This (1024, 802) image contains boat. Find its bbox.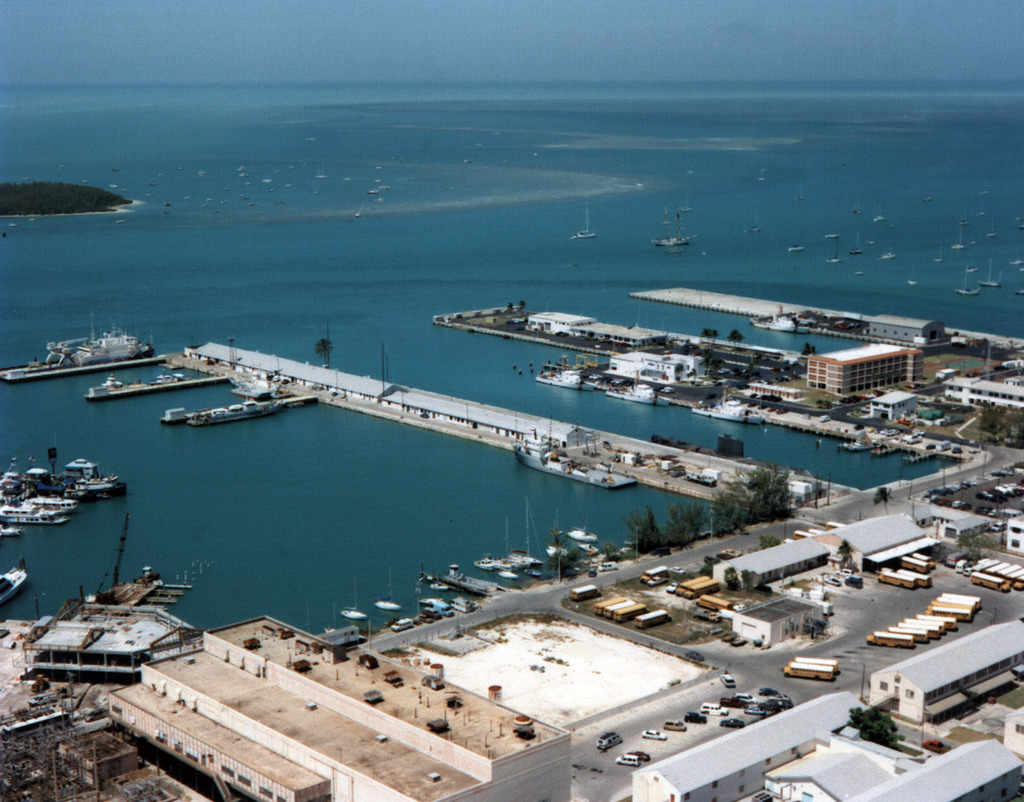
box=[1020, 268, 1023, 270].
